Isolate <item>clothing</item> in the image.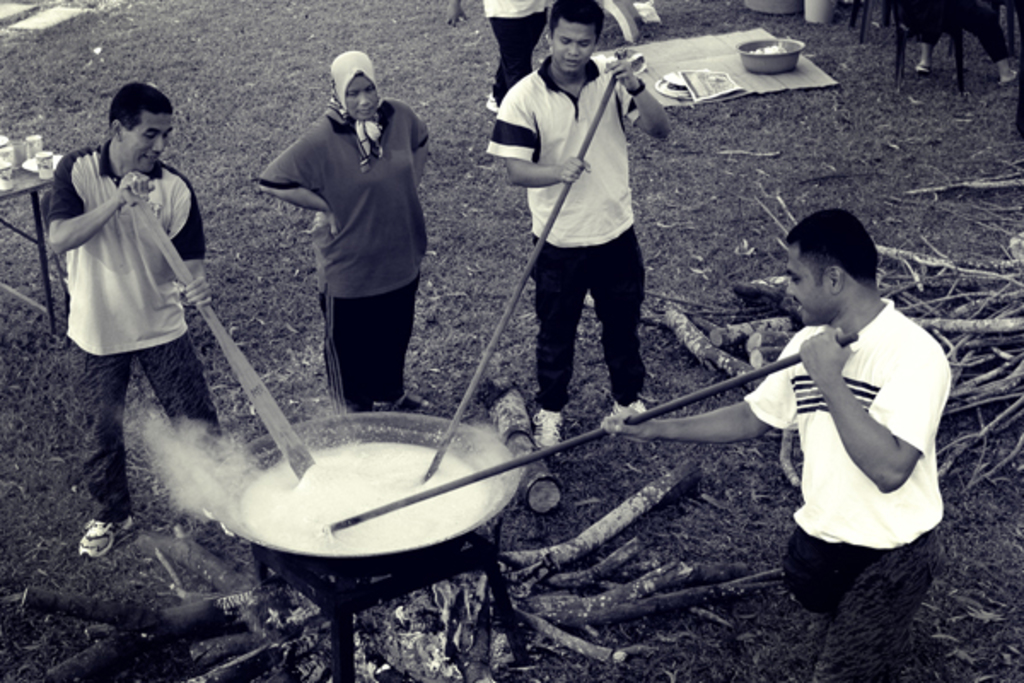
Isolated region: [x1=44, y1=155, x2=207, y2=570].
